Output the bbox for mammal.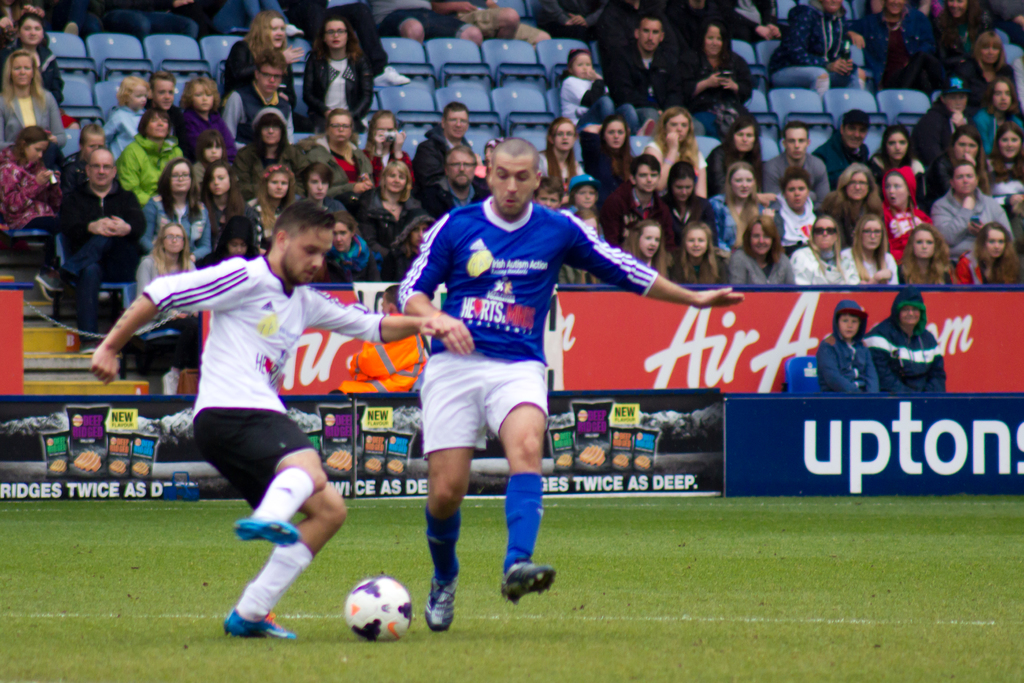
[221, 47, 297, 140].
